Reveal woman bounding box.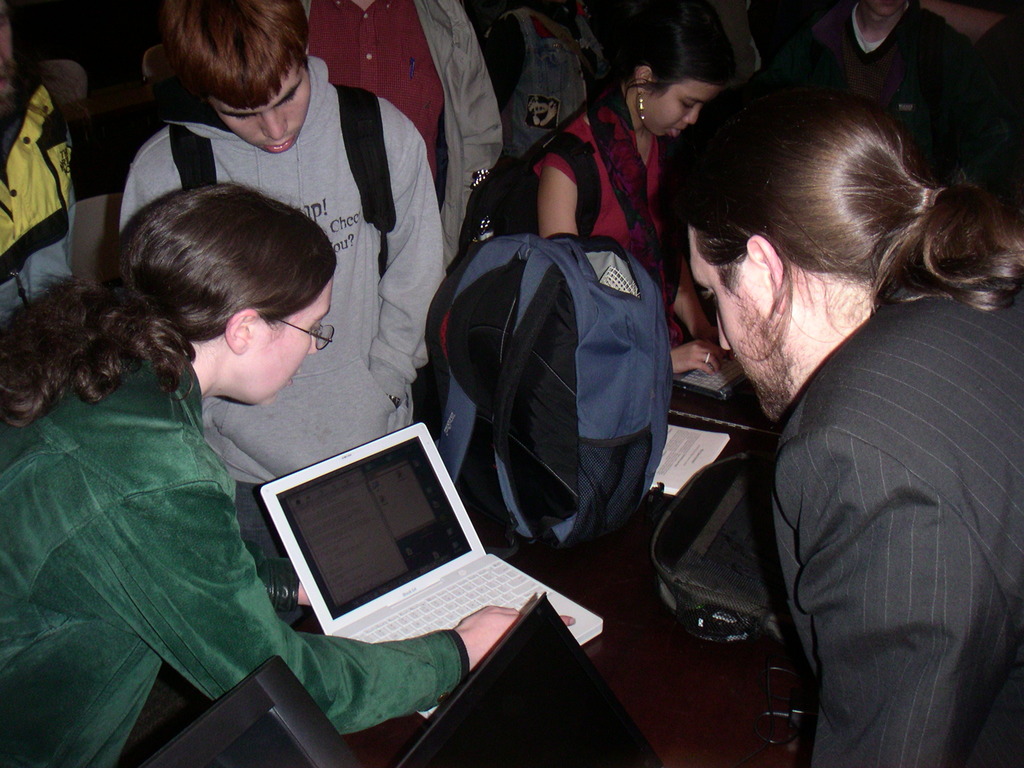
Revealed: select_region(488, 0, 739, 378).
